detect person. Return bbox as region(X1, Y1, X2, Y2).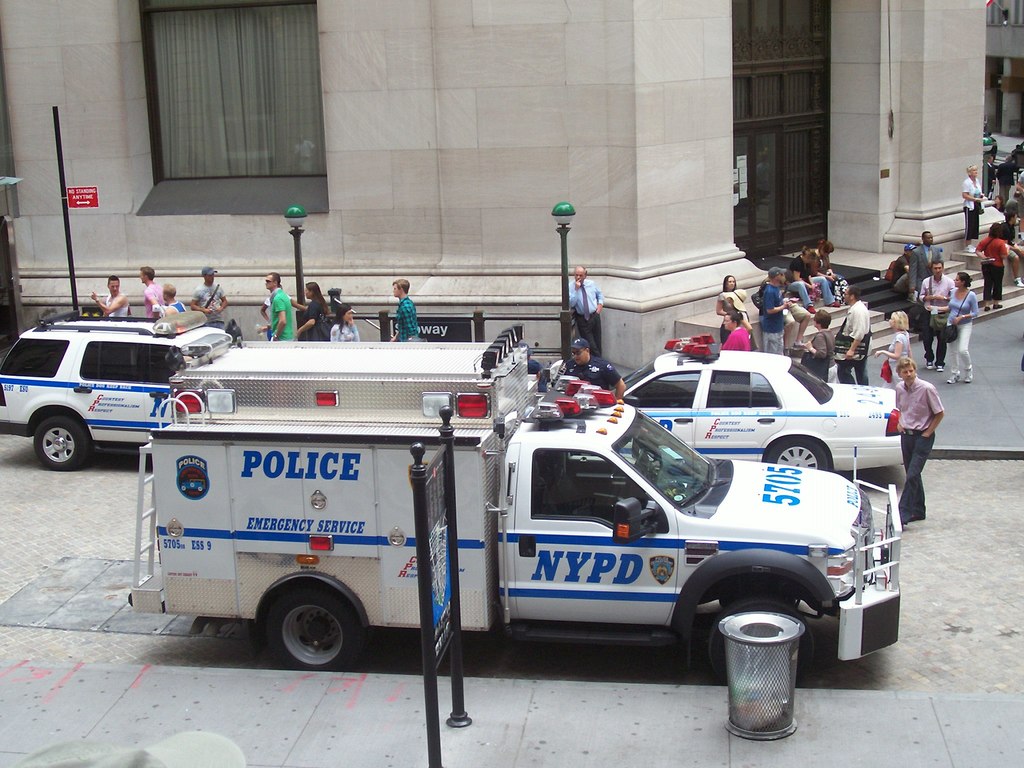
region(872, 303, 916, 390).
